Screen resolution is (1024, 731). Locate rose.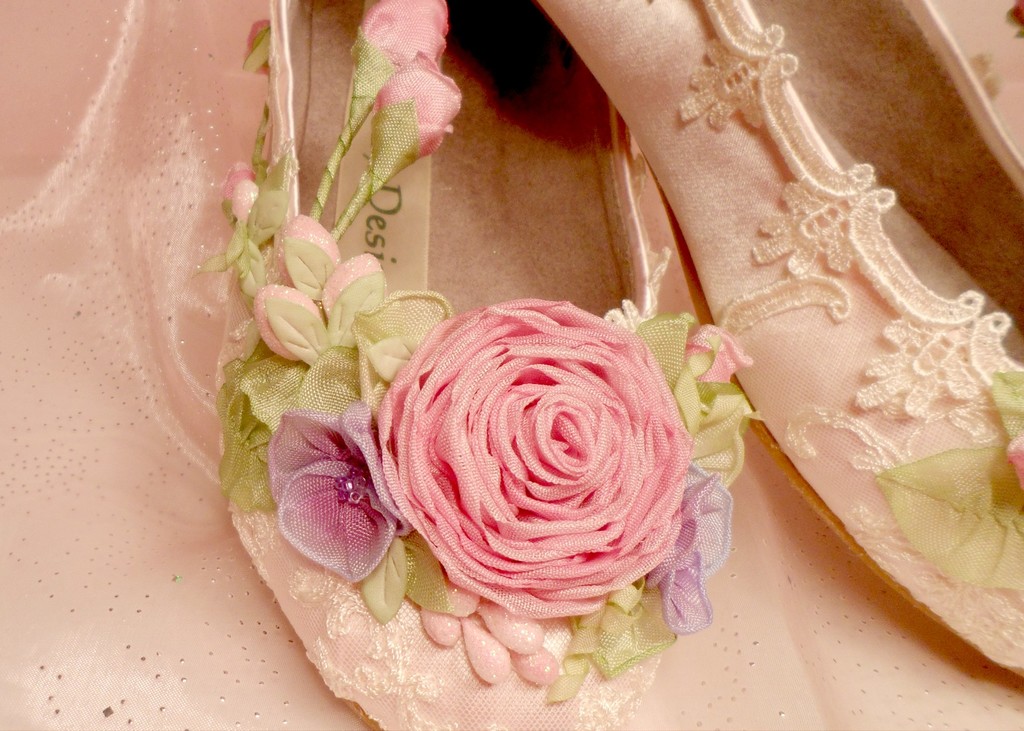
<bbox>376, 47, 463, 158</bbox>.
